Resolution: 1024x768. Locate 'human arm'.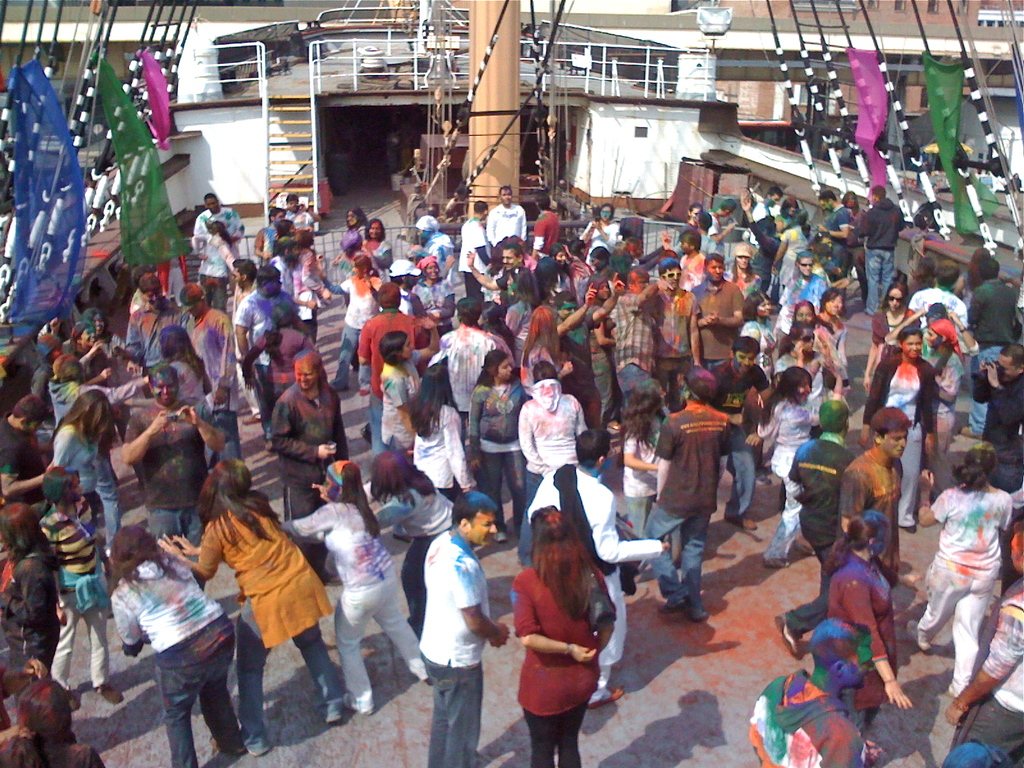
[x1=520, y1=393, x2=547, y2=476].
